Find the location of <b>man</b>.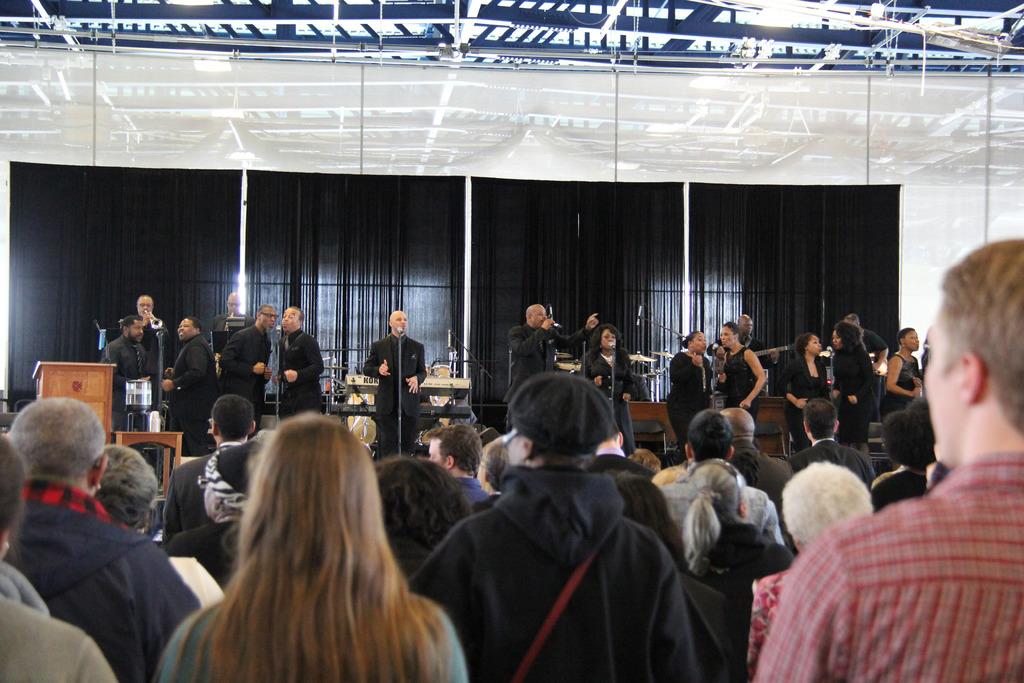
Location: 753:238:1023:682.
